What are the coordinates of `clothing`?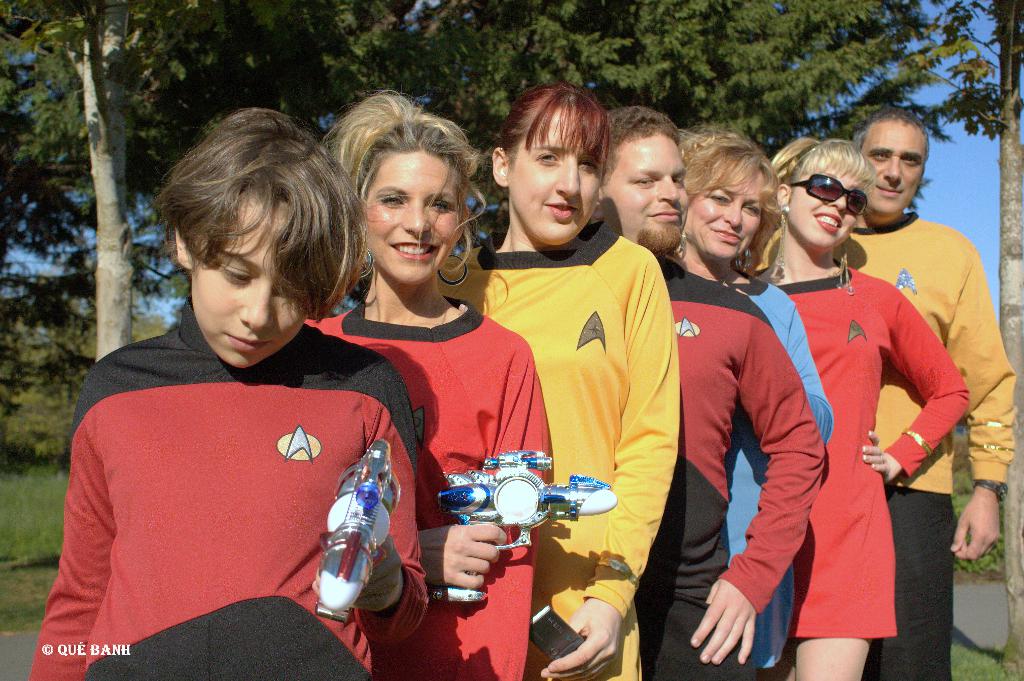
27:294:429:680.
